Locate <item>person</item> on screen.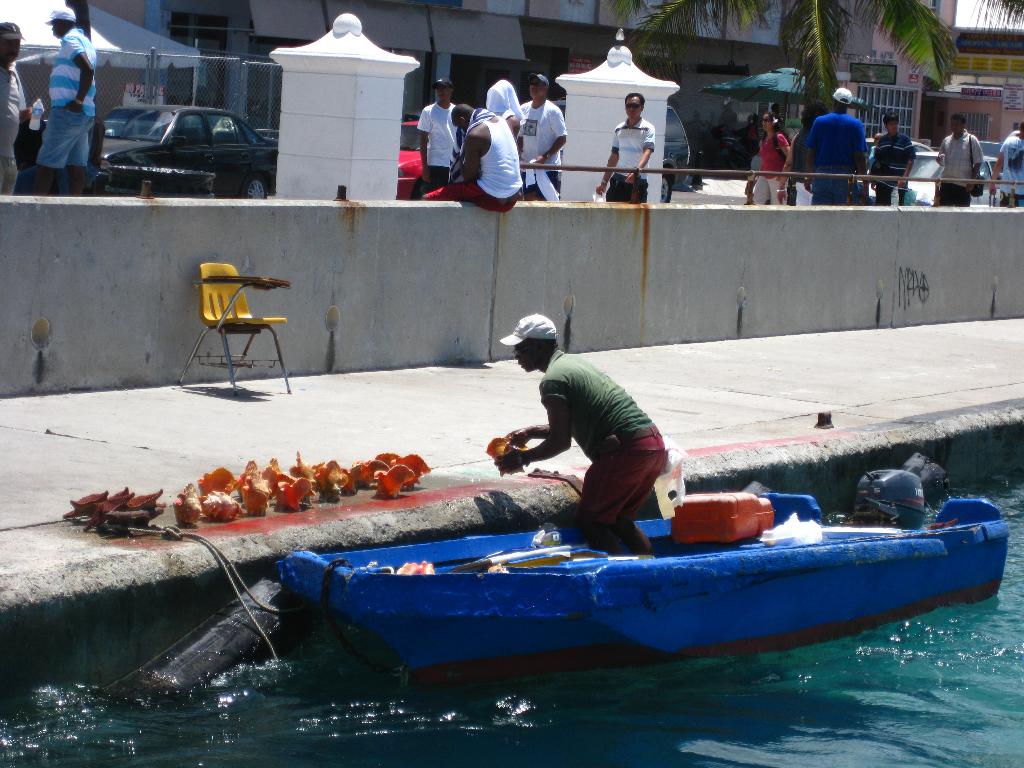
On screen at 595 93 645 207.
